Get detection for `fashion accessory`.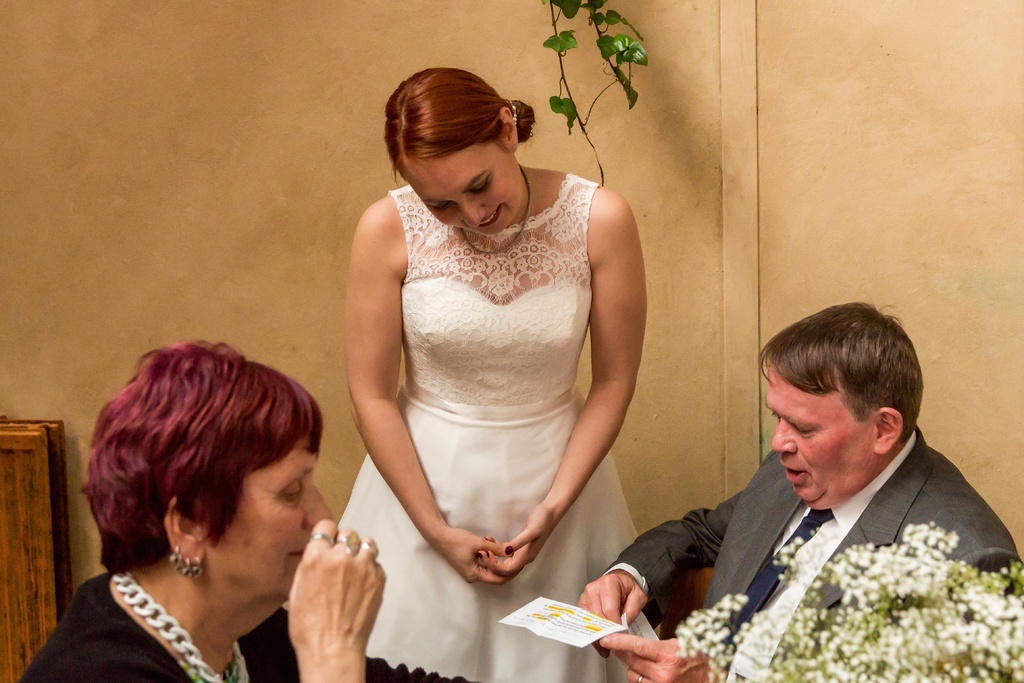
Detection: 166/544/203/582.
